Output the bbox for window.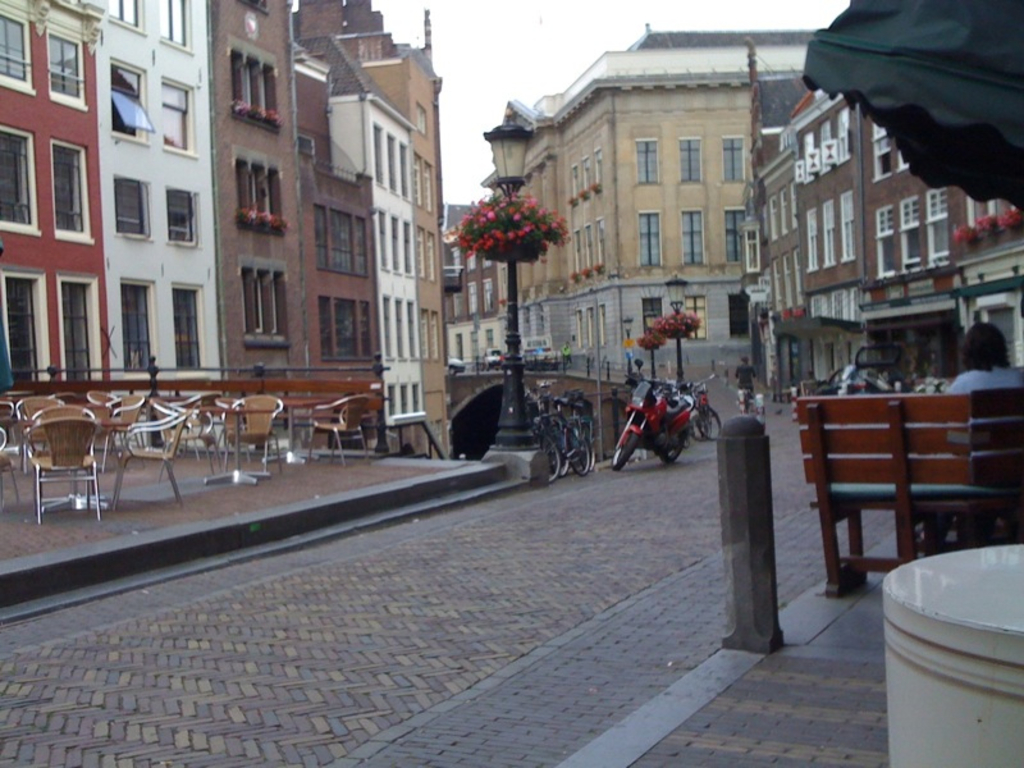
844, 187, 854, 264.
